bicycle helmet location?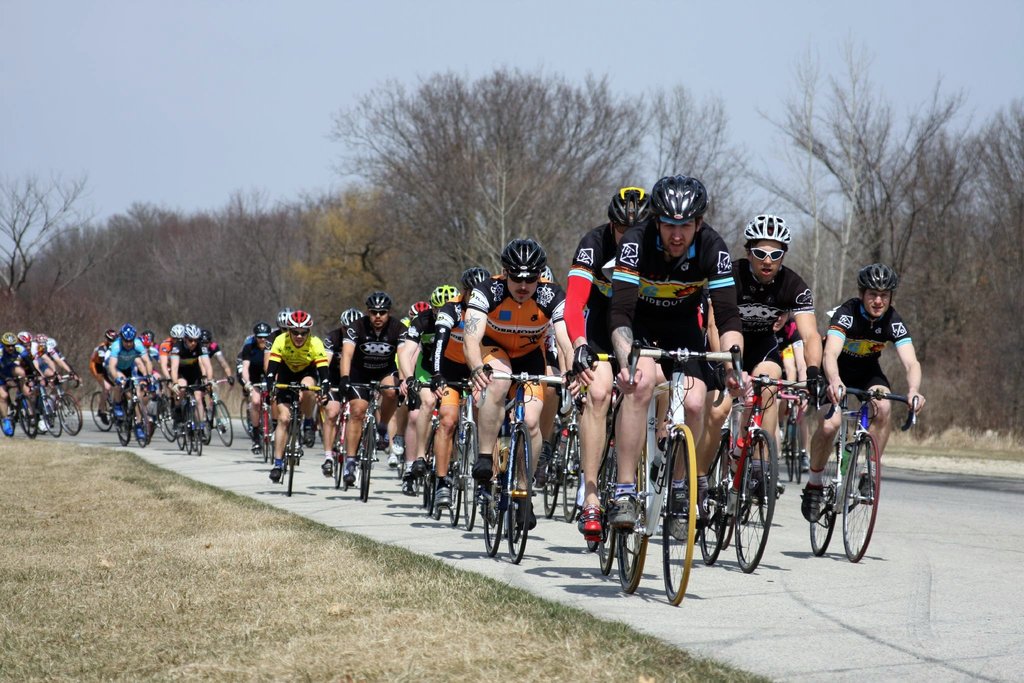
[left=179, top=327, right=200, bottom=343]
